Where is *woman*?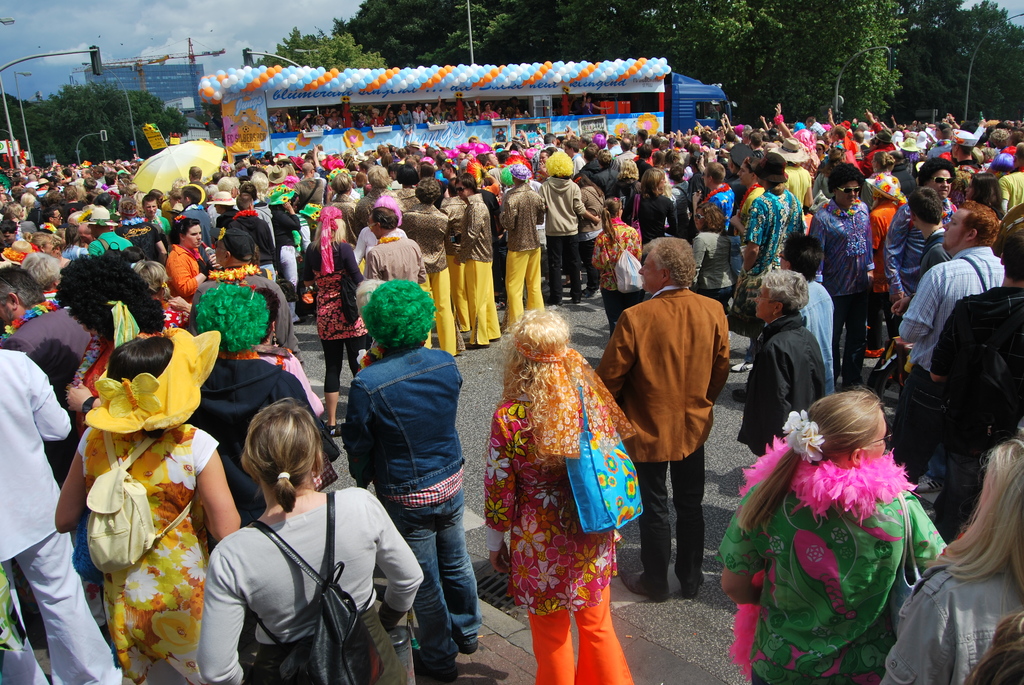
49,327,242,684.
